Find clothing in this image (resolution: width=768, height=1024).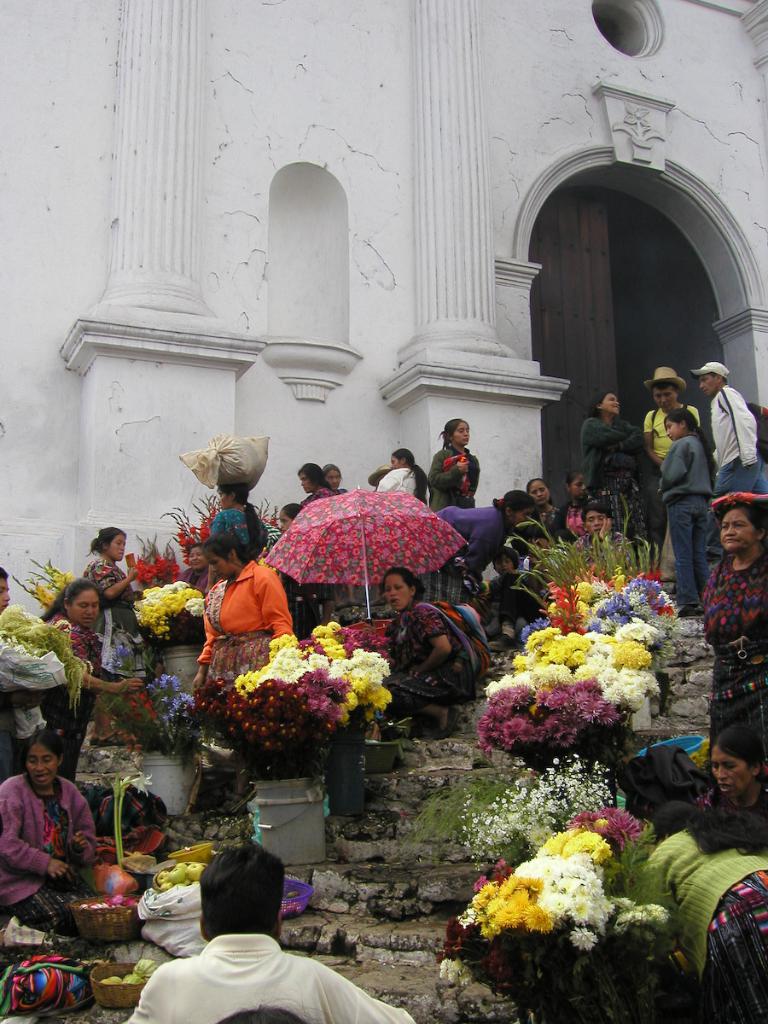
BBox(373, 460, 417, 503).
